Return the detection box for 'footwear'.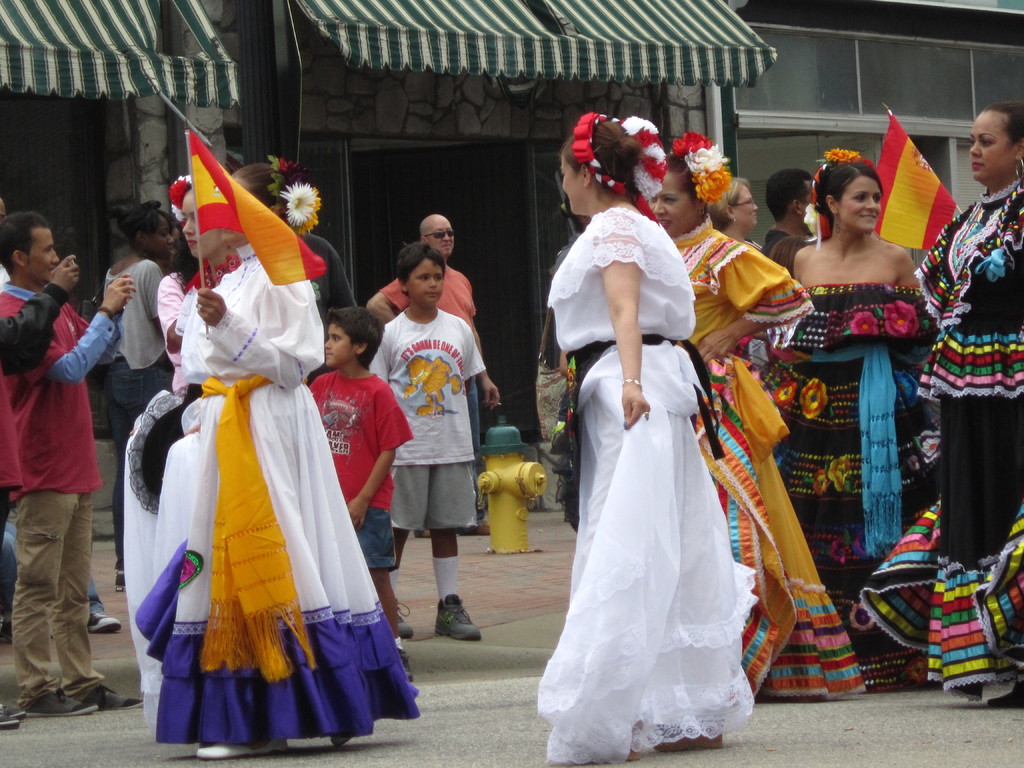
locate(23, 691, 96, 717).
